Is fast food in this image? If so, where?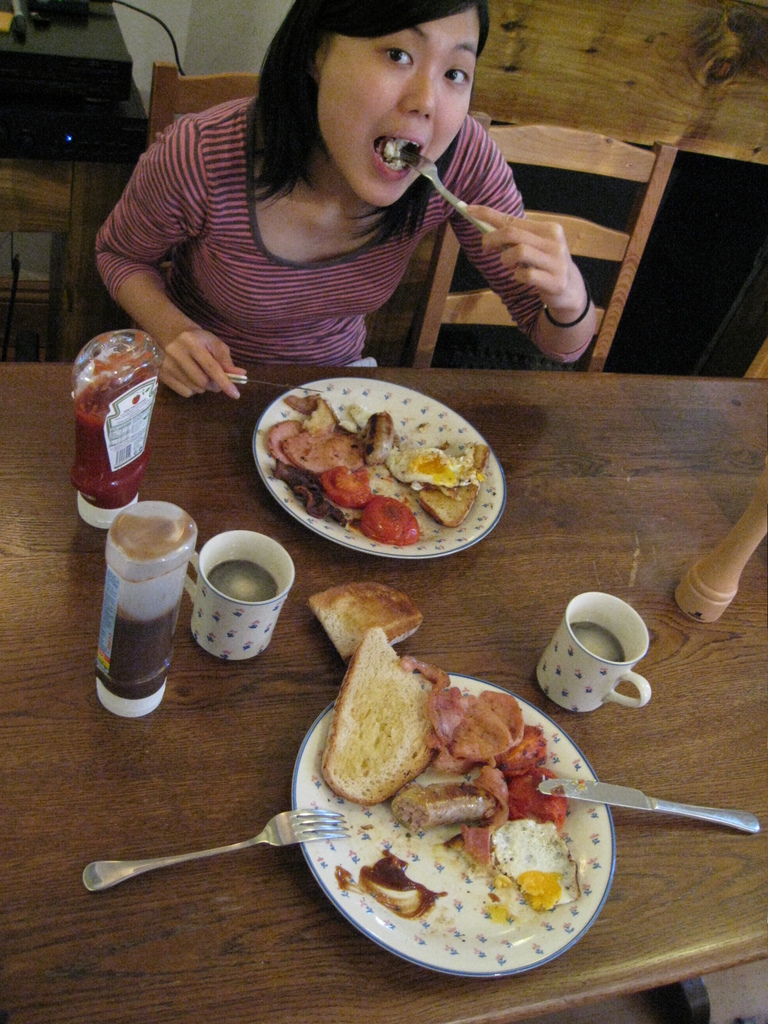
Yes, at pyautogui.locateOnScreen(257, 370, 499, 554).
